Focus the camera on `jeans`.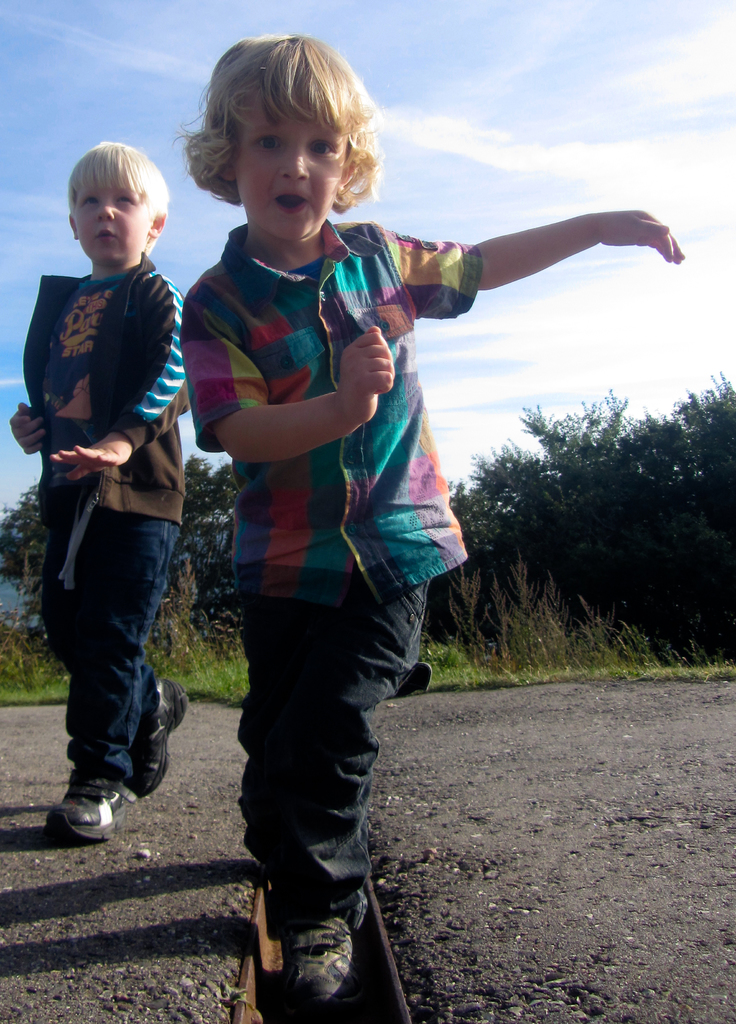
Focus region: 43:513:179:833.
